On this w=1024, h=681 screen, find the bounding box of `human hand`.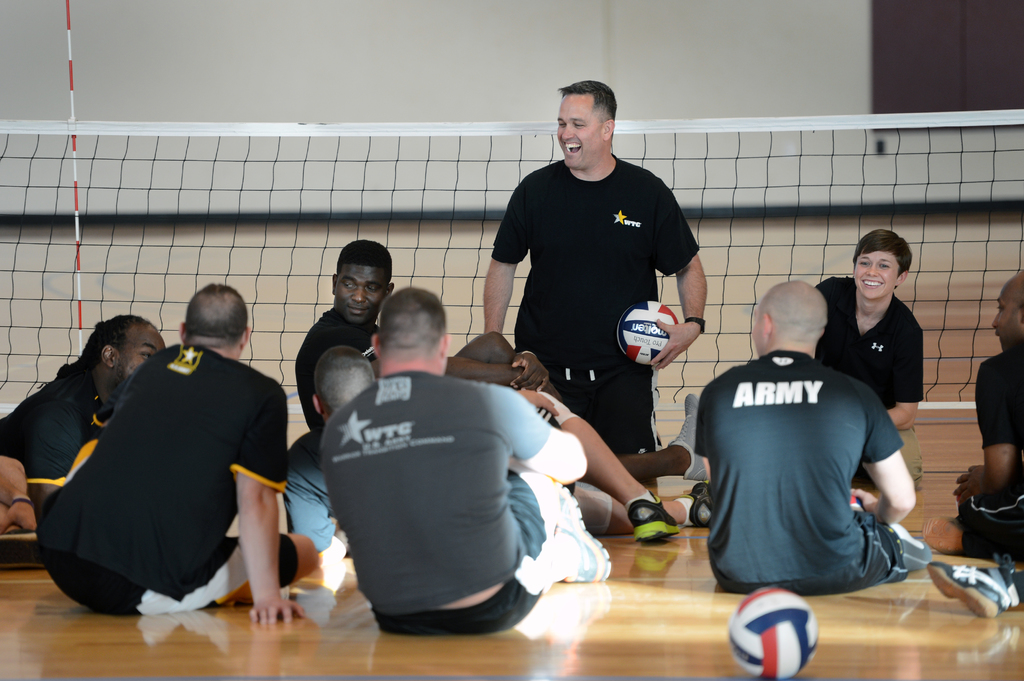
Bounding box: bbox=(0, 501, 38, 534).
